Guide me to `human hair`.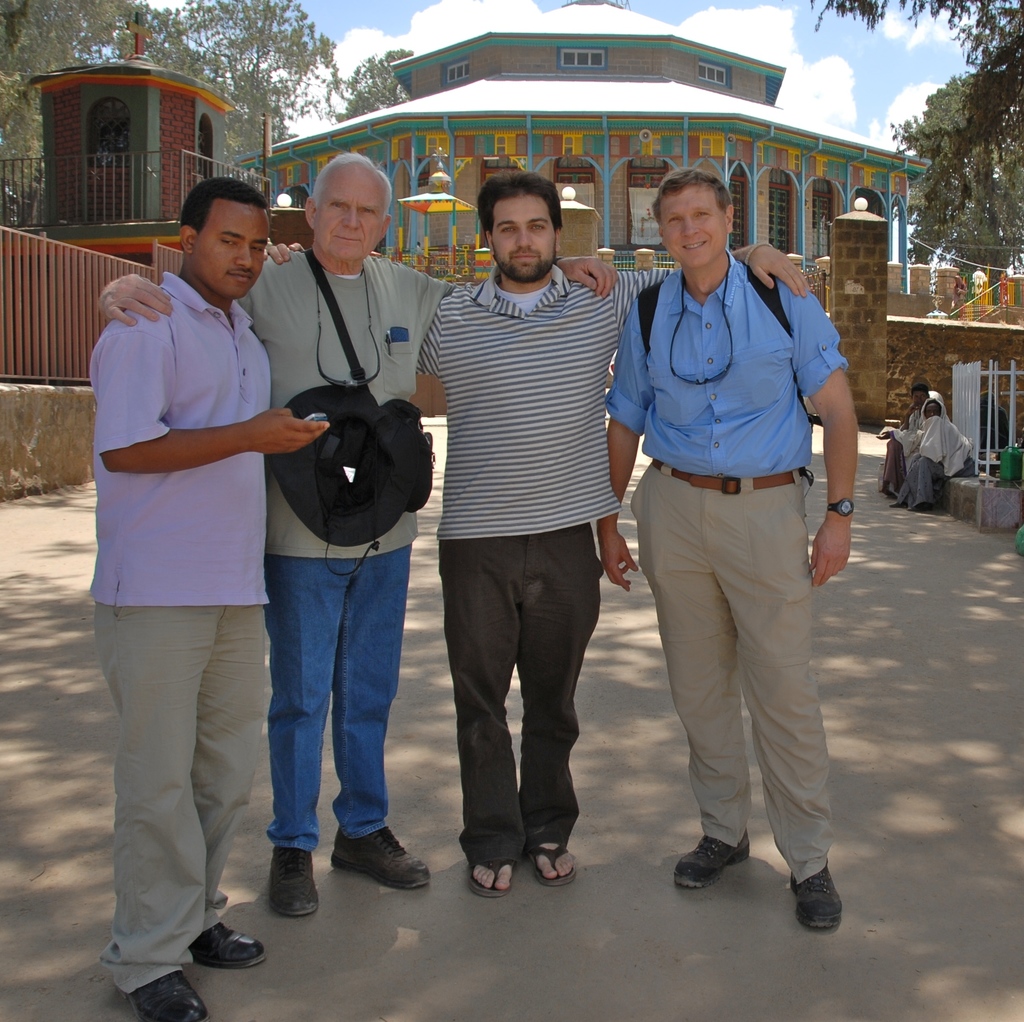
Guidance: 174 177 265 258.
